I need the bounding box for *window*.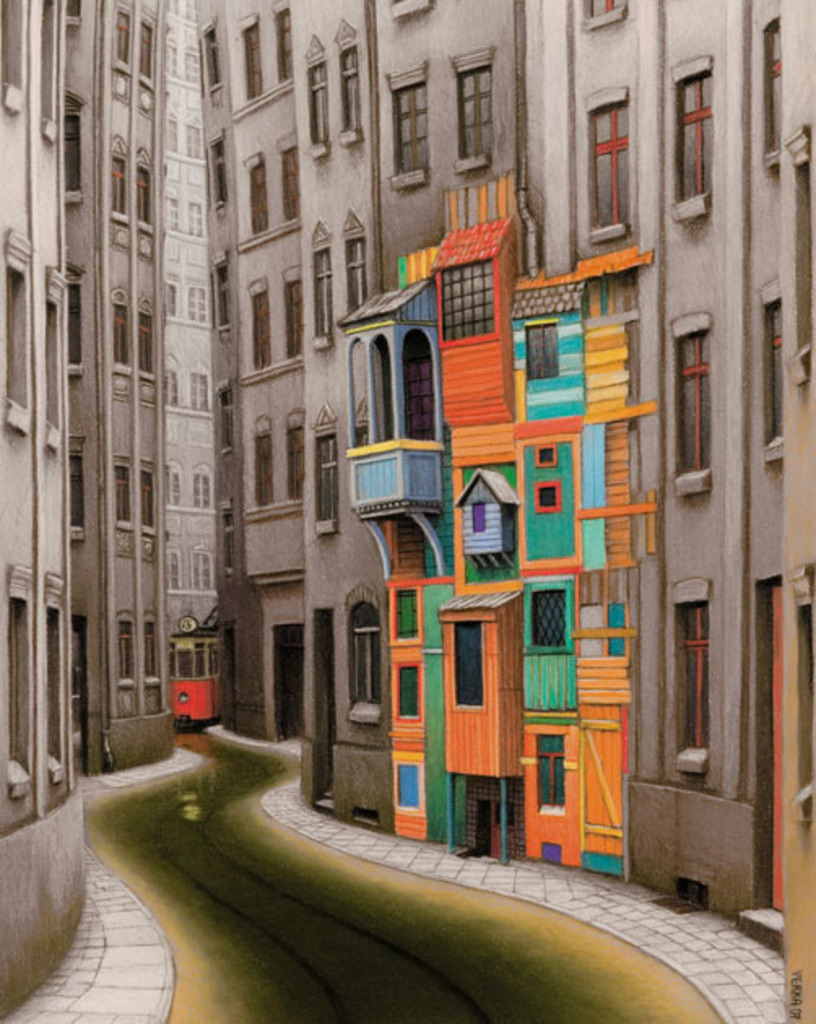
Here it is: (x1=663, y1=320, x2=715, y2=499).
